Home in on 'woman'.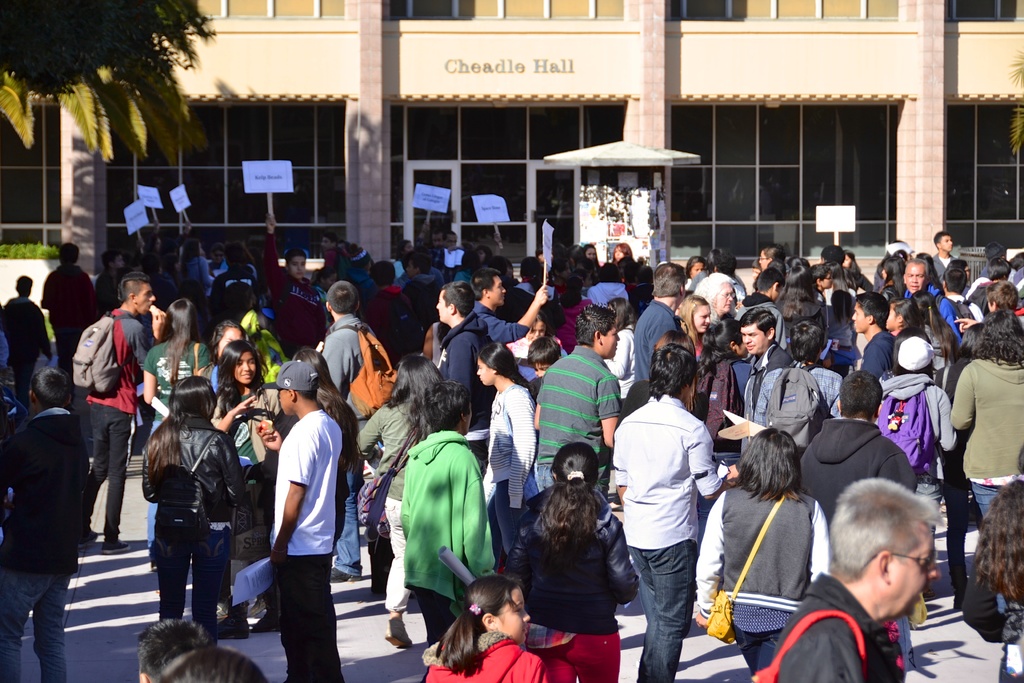
Homed in at 673:292:726:382.
